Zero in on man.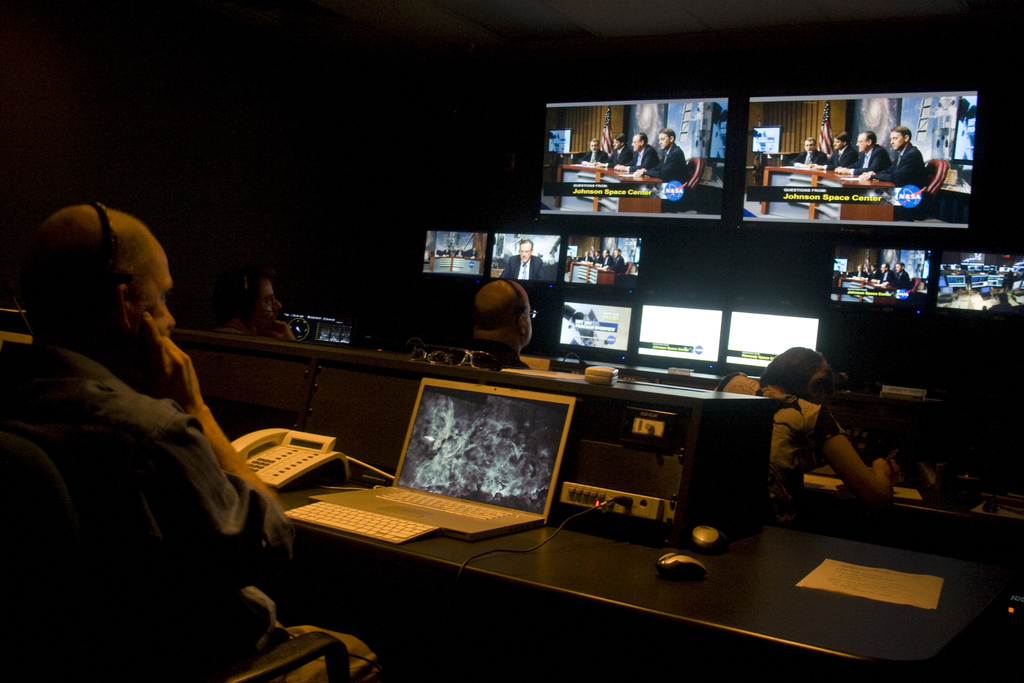
Zeroed in: <region>609, 132, 630, 168</region>.
